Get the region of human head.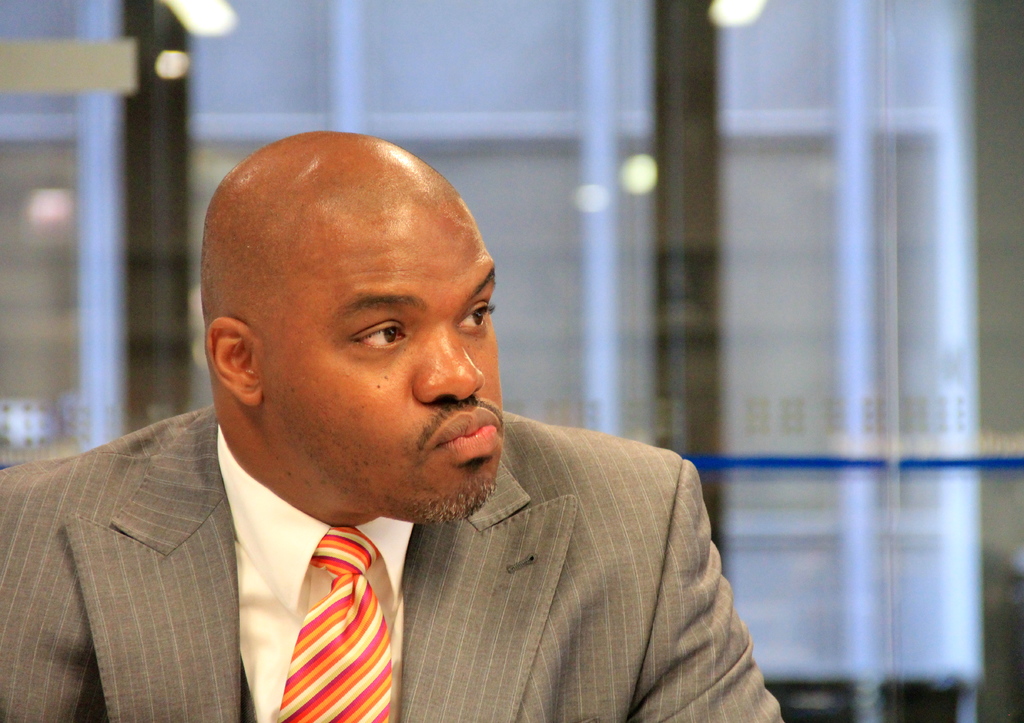
{"left": 200, "top": 113, "right": 489, "bottom": 508}.
